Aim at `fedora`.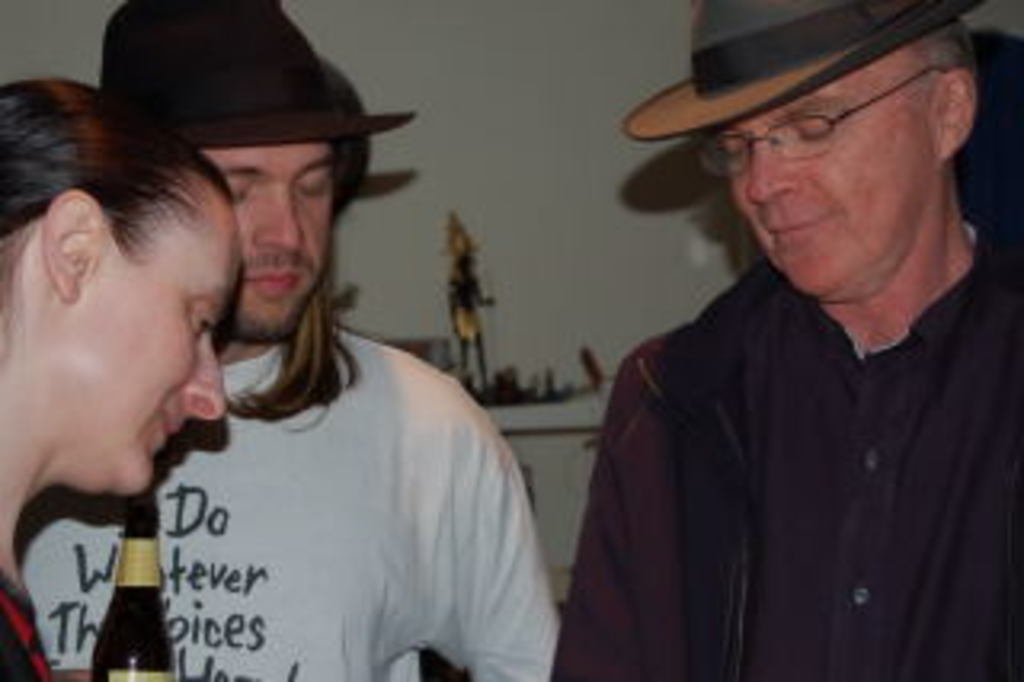
Aimed at pyautogui.locateOnScreen(618, 0, 986, 144).
